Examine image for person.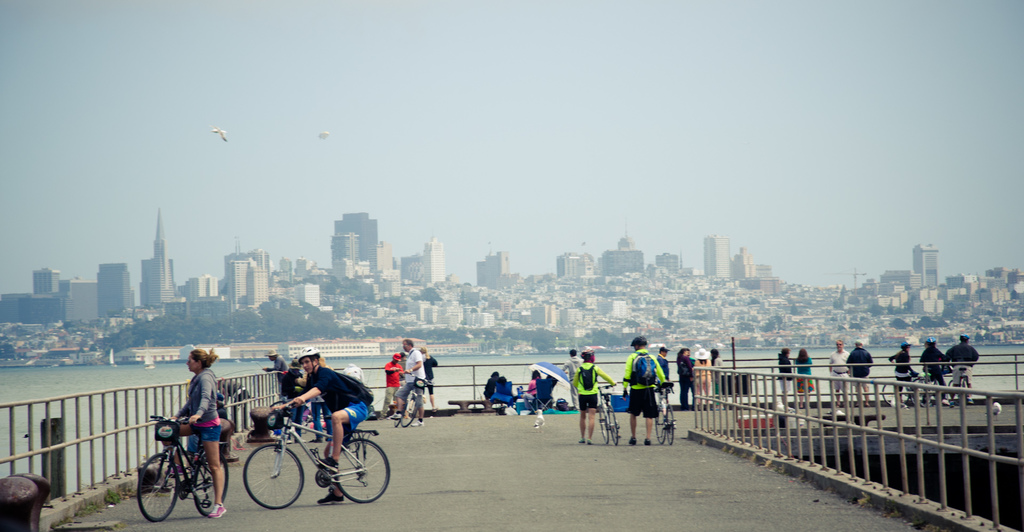
Examination result: [left=571, top=351, right=621, bottom=441].
